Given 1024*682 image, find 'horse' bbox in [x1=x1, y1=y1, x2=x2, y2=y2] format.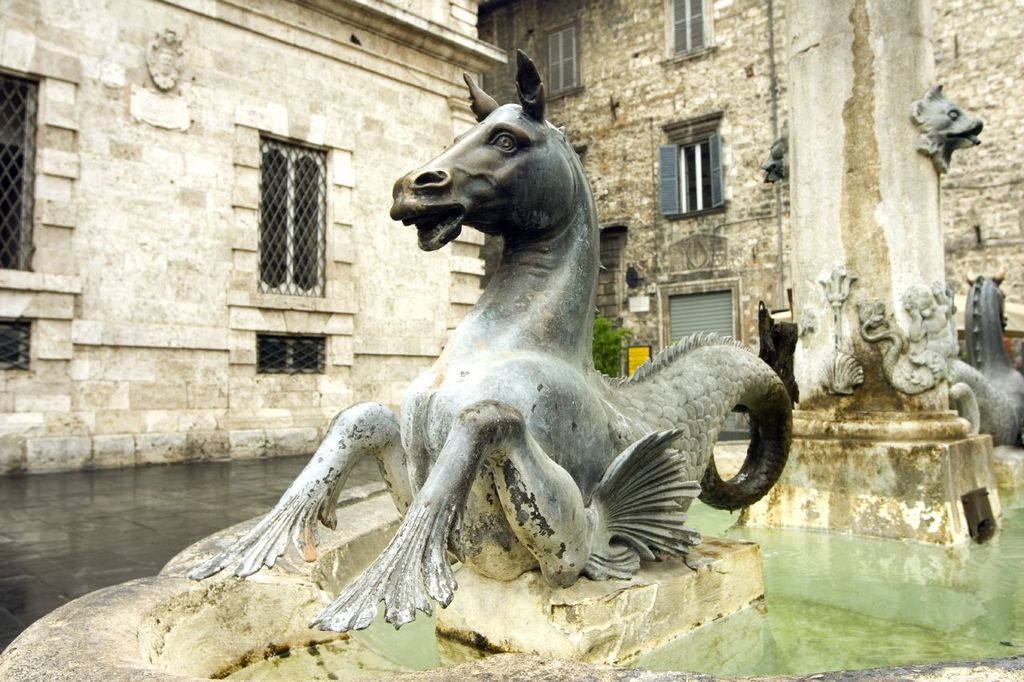
[x1=188, y1=49, x2=792, y2=634].
